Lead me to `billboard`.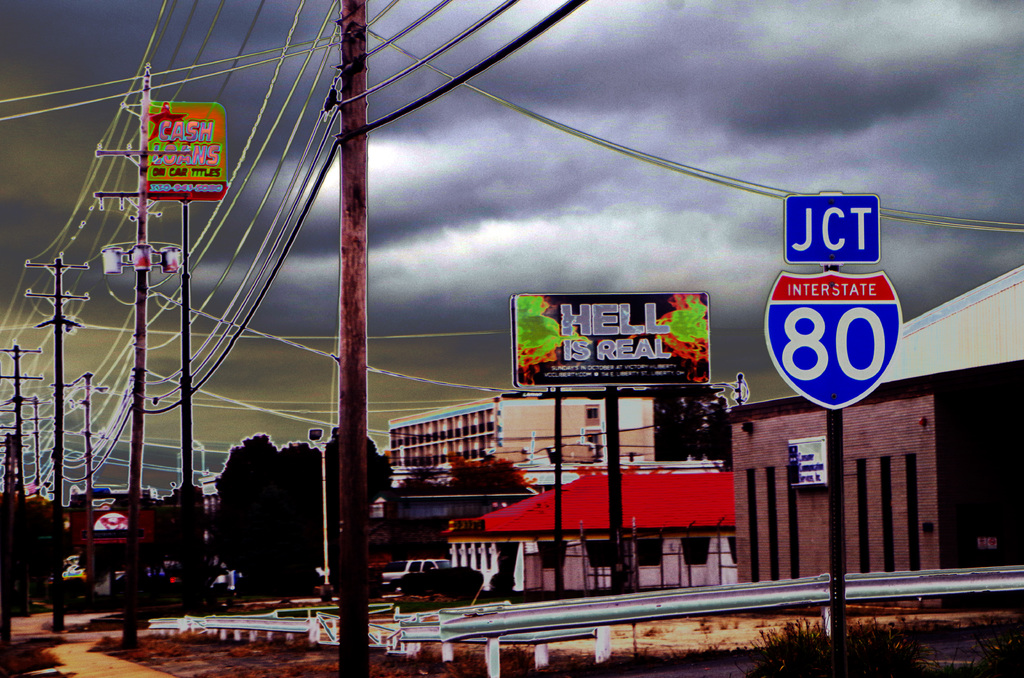
Lead to <region>502, 292, 705, 400</region>.
